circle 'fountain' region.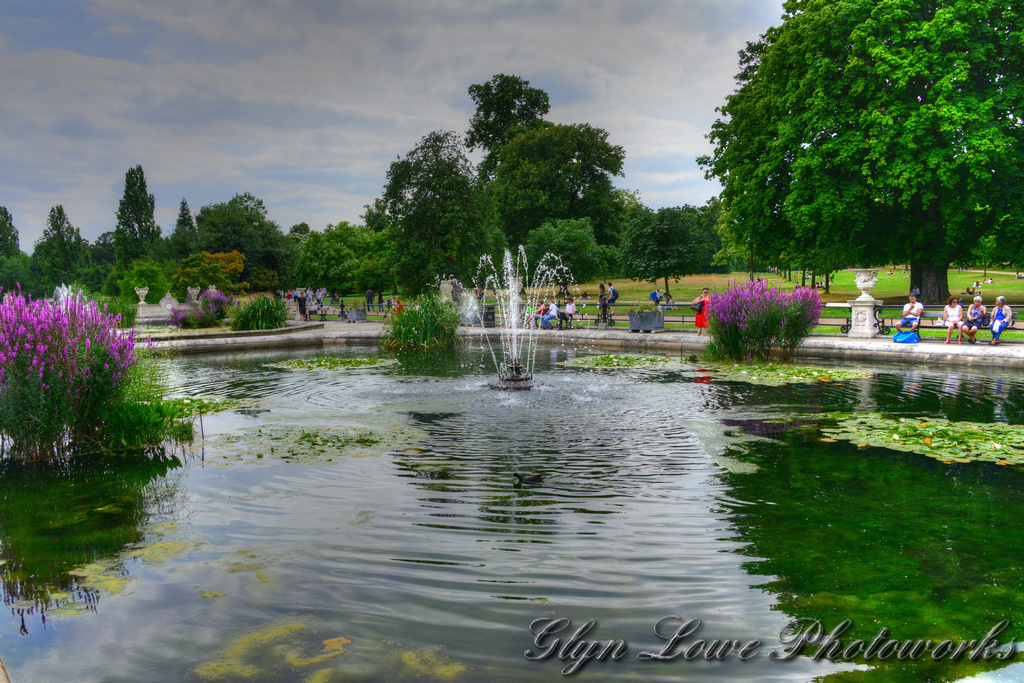
Region: [455, 243, 598, 391].
